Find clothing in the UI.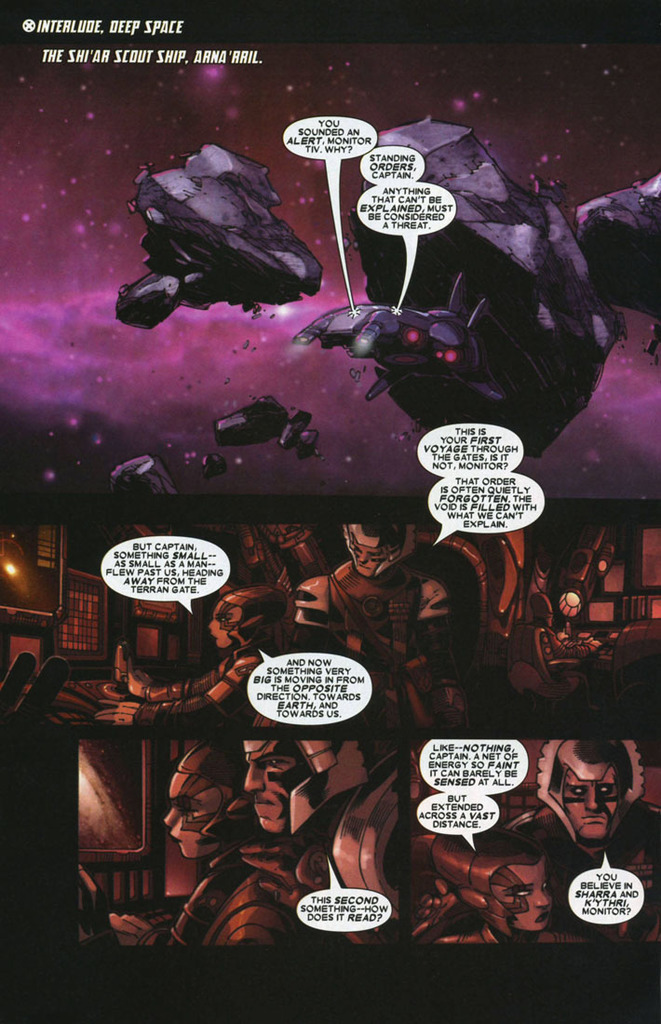
UI element at 411 920 618 945.
